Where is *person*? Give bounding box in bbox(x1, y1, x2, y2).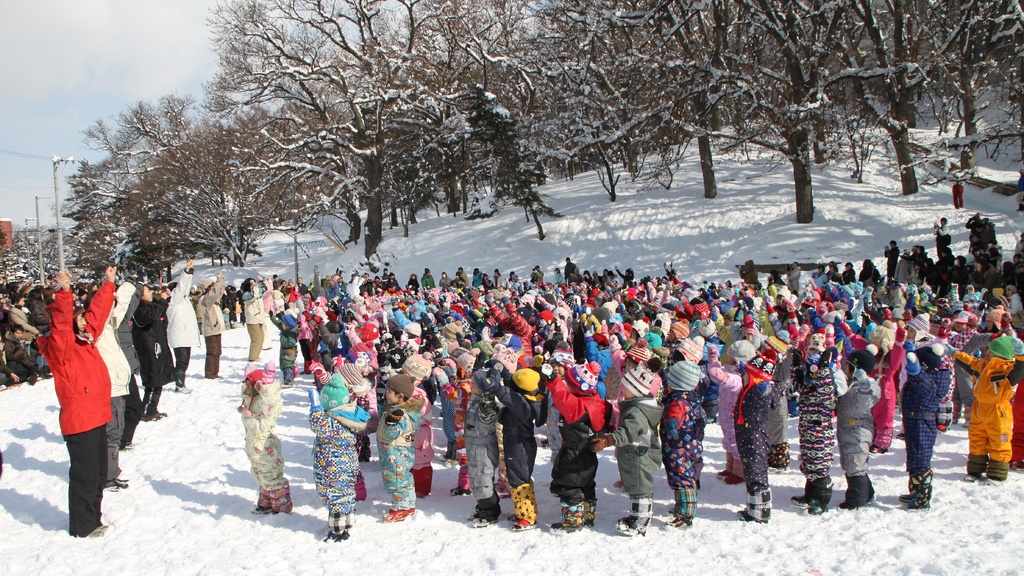
bbox(1020, 167, 1023, 209).
